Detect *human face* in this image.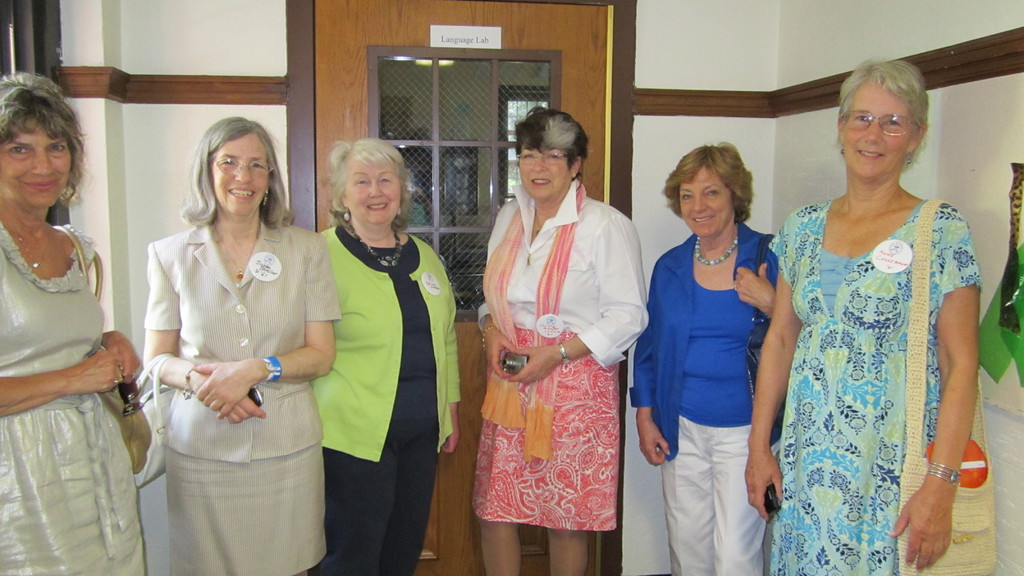
Detection: rect(339, 158, 410, 230).
